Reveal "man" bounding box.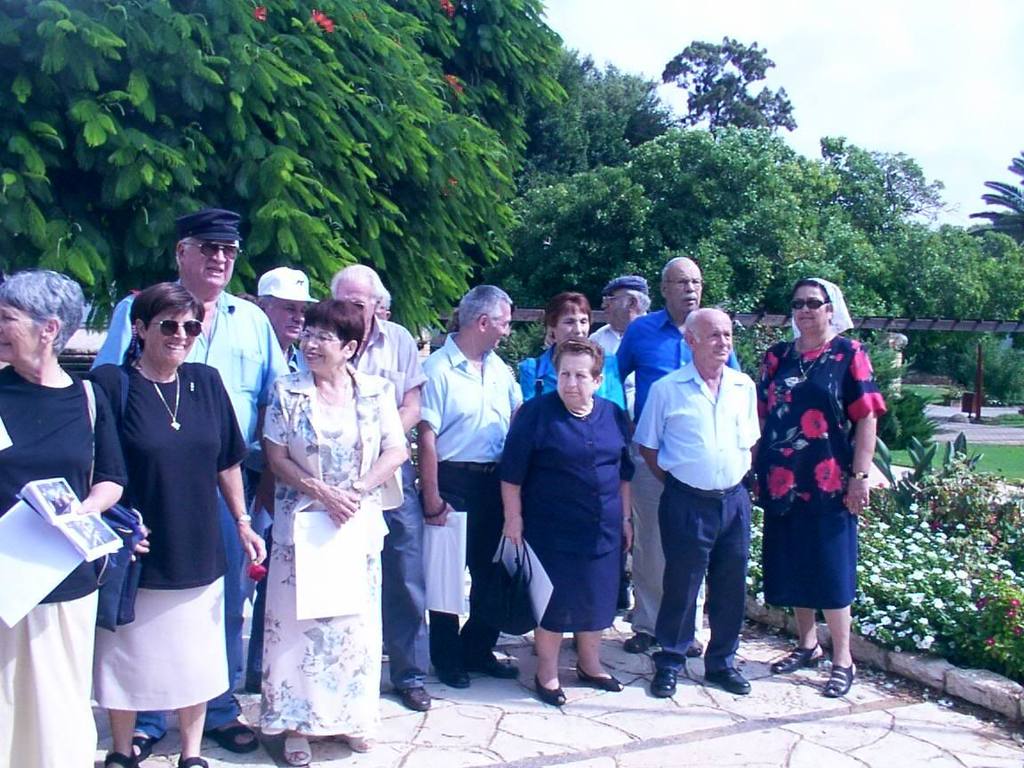
Revealed: 415,283,530,692.
